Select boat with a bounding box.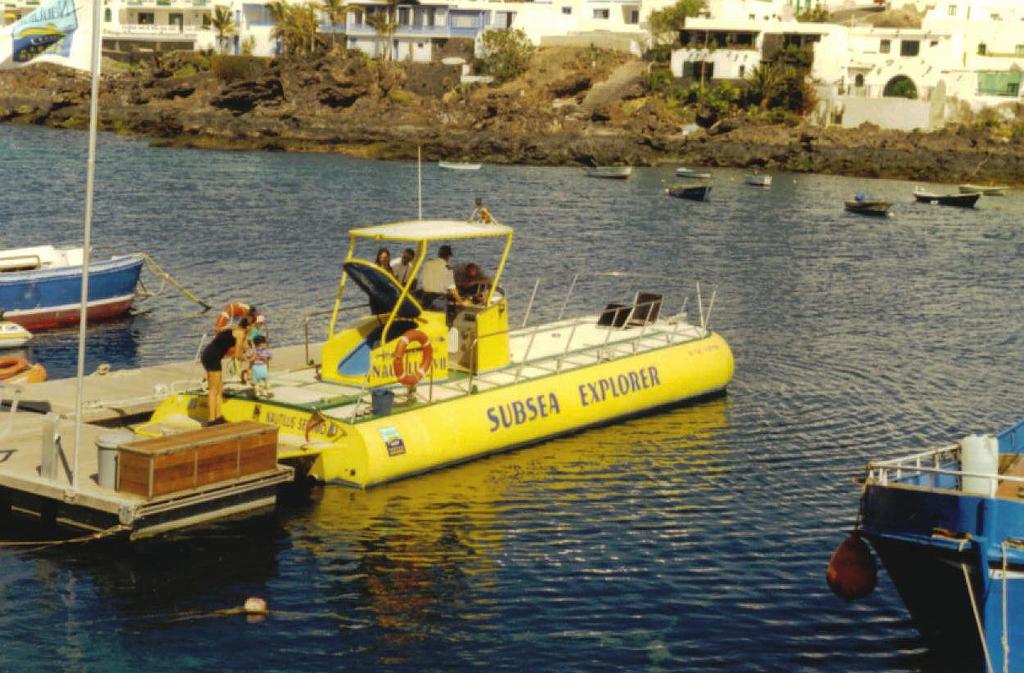
Rect(959, 183, 1011, 196).
